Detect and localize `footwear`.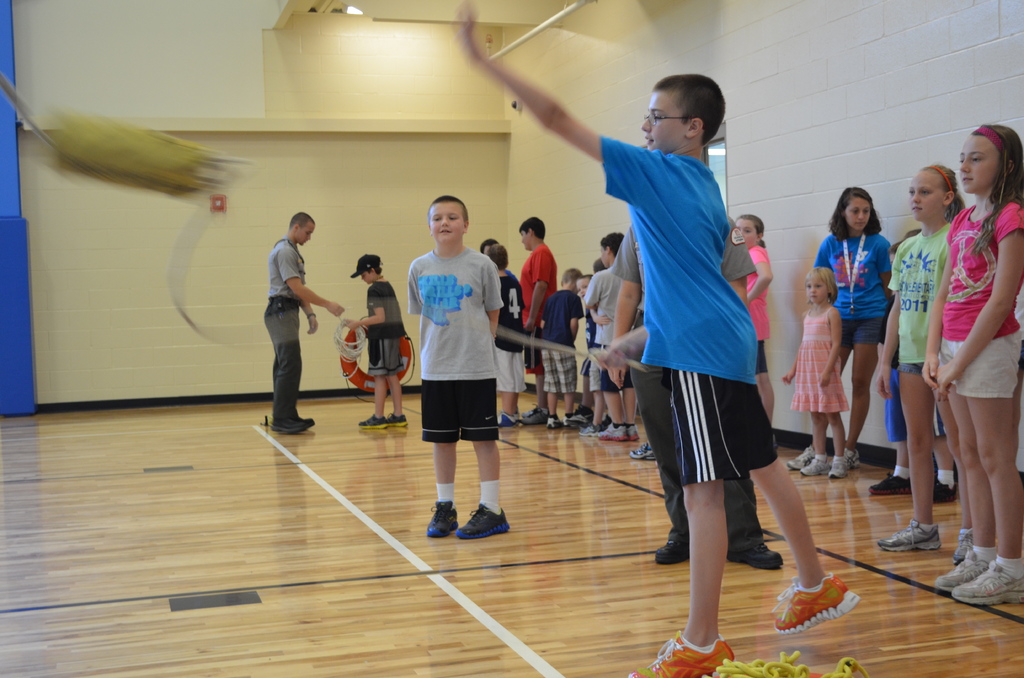
Localized at 625 631 728 677.
